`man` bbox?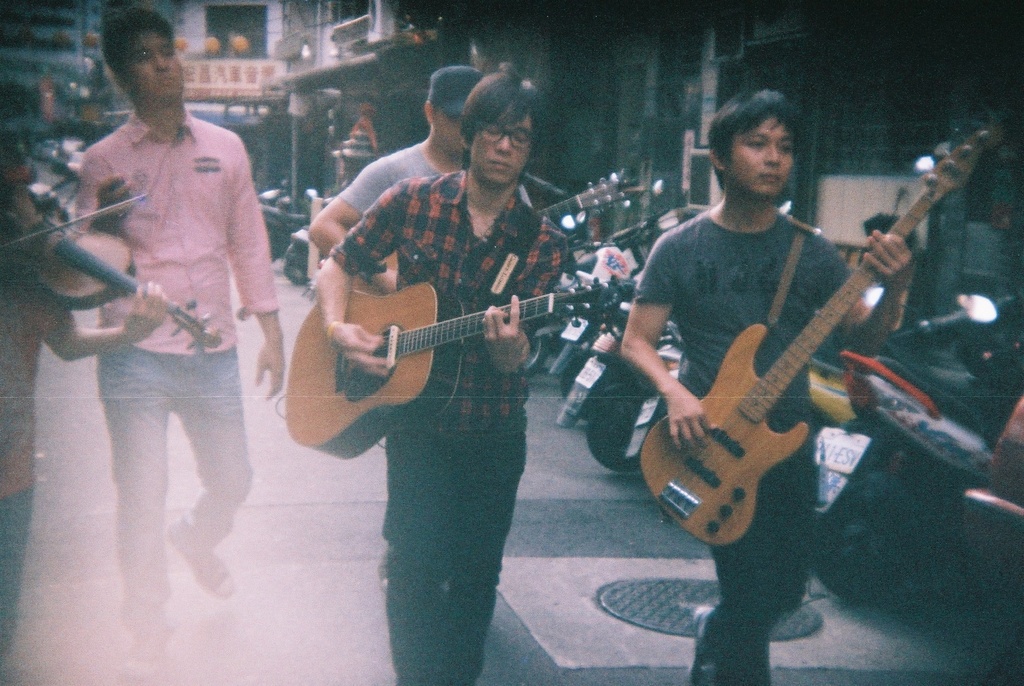
bbox=[311, 60, 572, 685]
